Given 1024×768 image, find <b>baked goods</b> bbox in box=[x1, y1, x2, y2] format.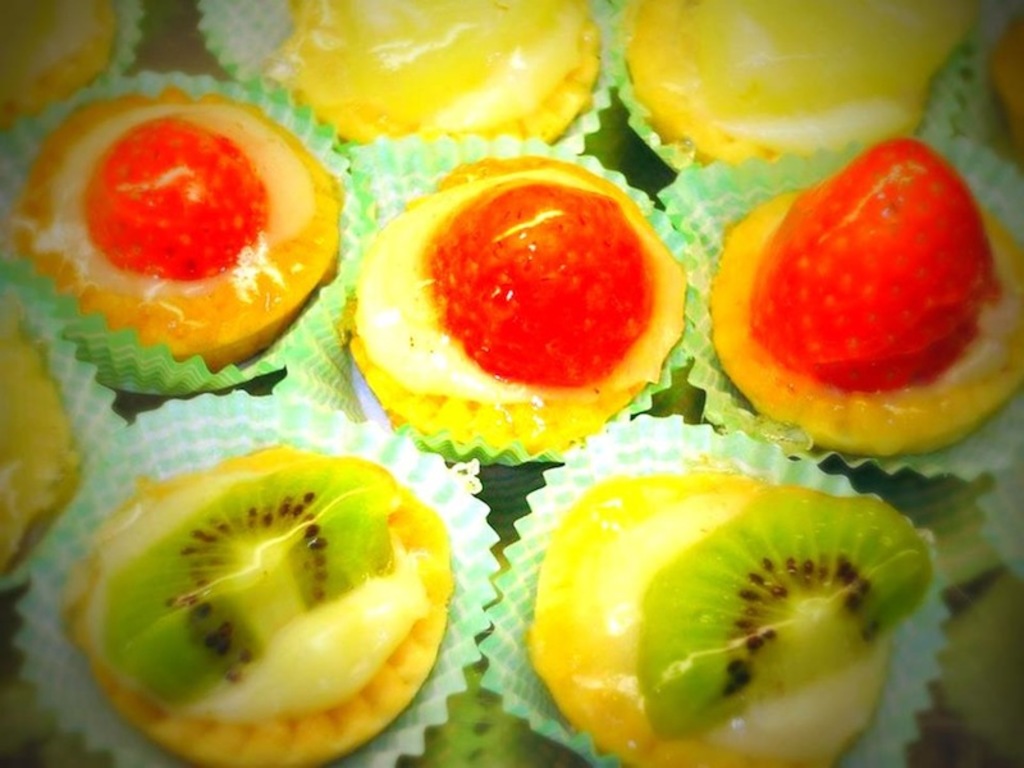
box=[529, 477, 943, 767].
